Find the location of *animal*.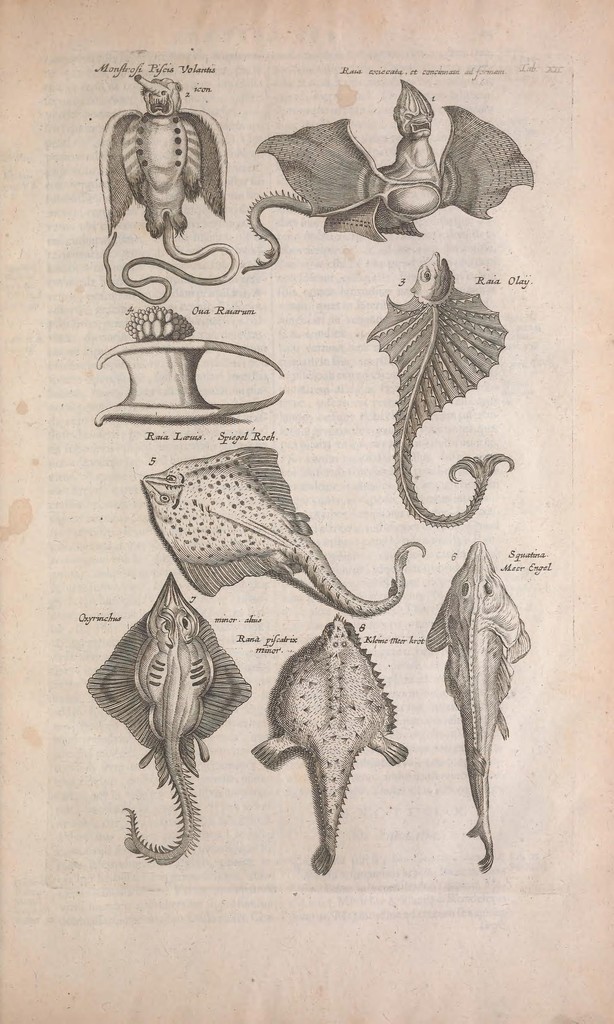
Location: {"x1": 250, "y1": 609, "x2": 406, "y2": 870}.
